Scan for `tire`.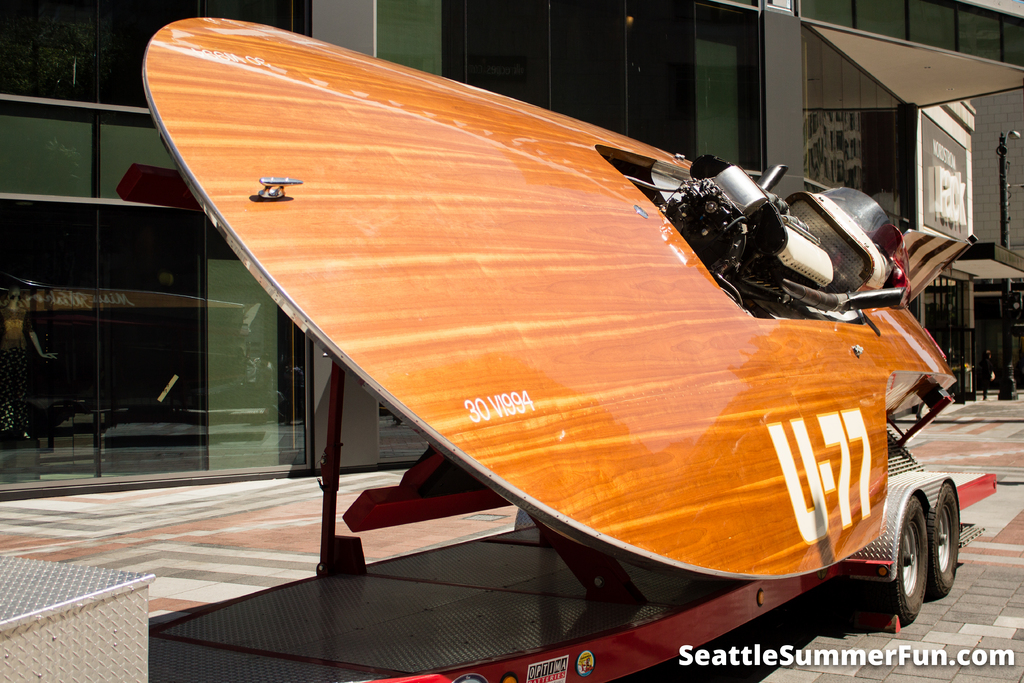
Scan result: bbox(852, 500, 932, 621).
